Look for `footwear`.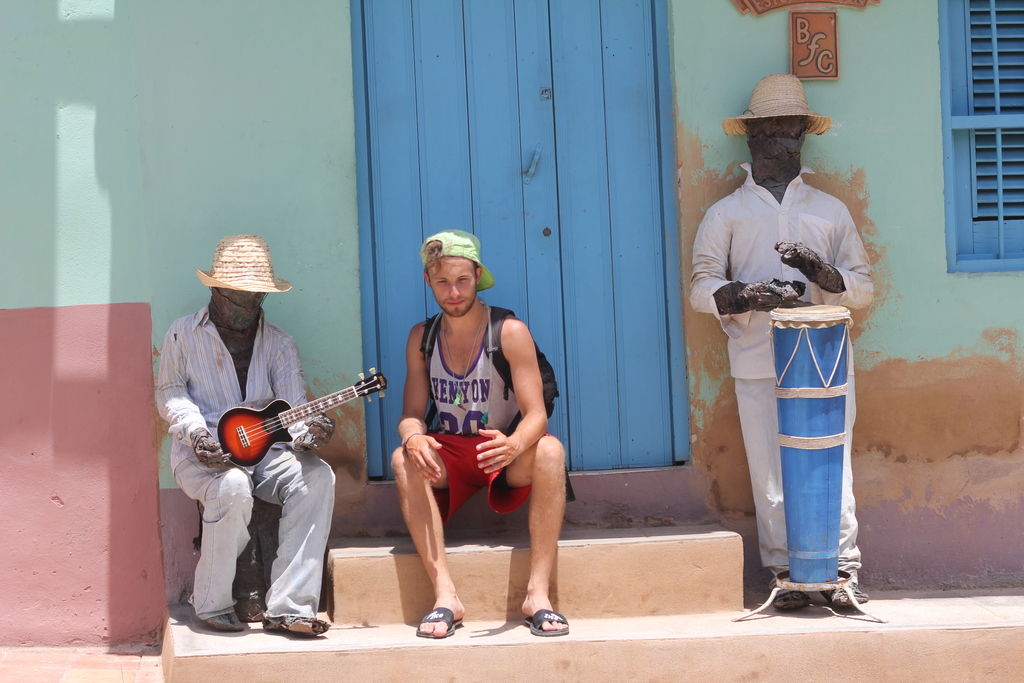
Found: region(416, 605, 466, 642).
